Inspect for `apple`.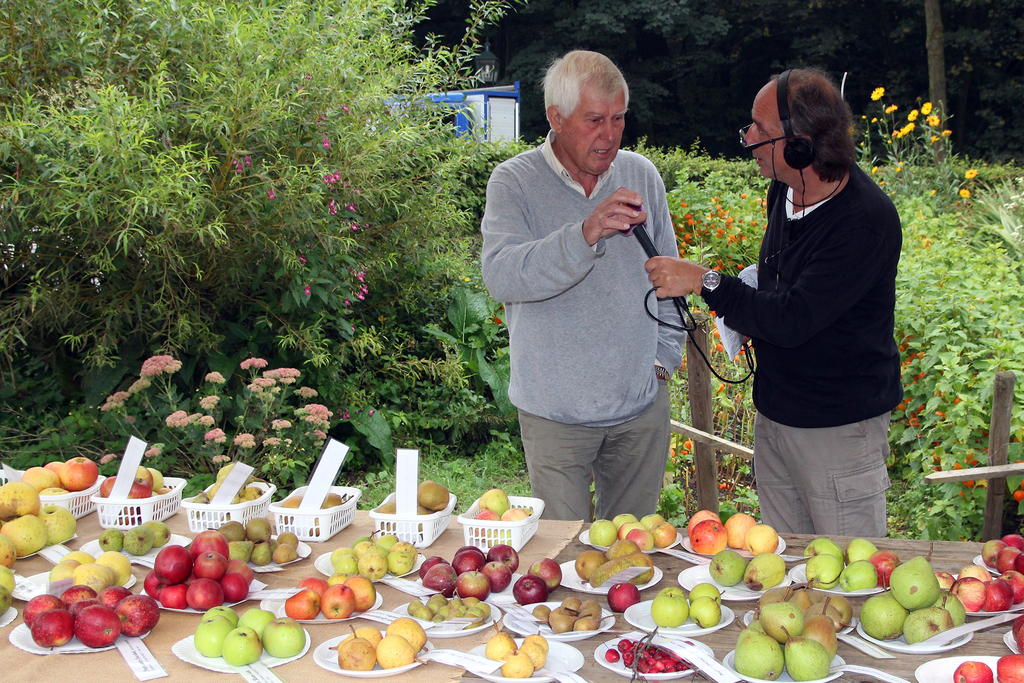
Inspection: (94, 553, 131, 586).
